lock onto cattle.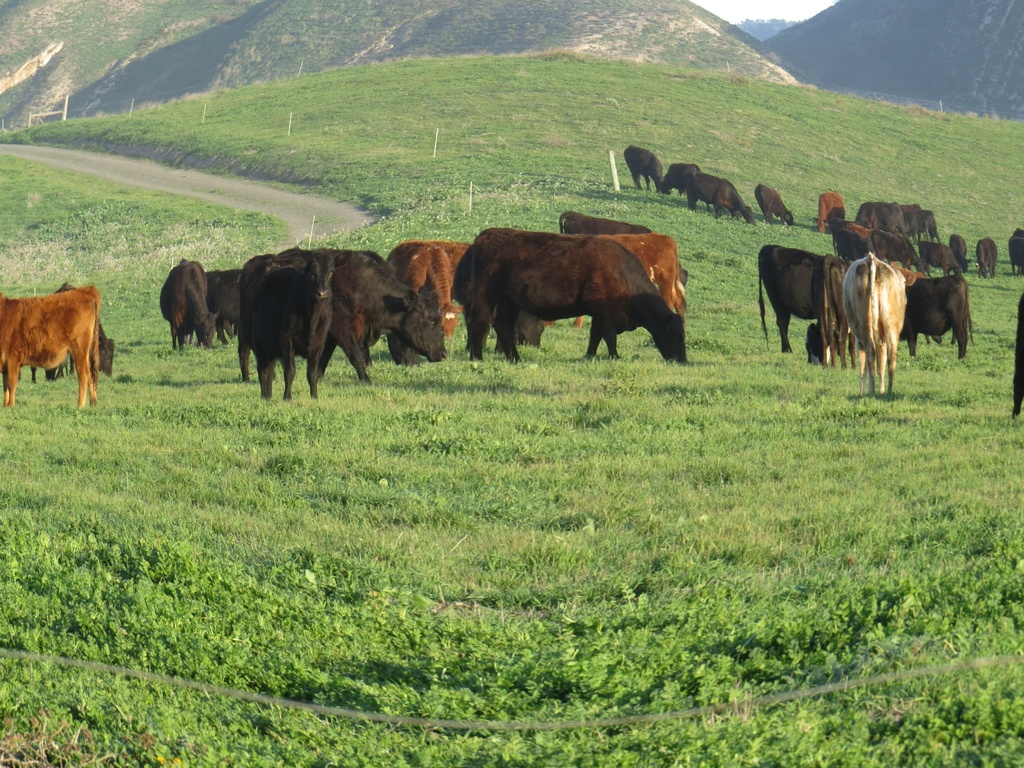
Locked: 541/238/687/327.
